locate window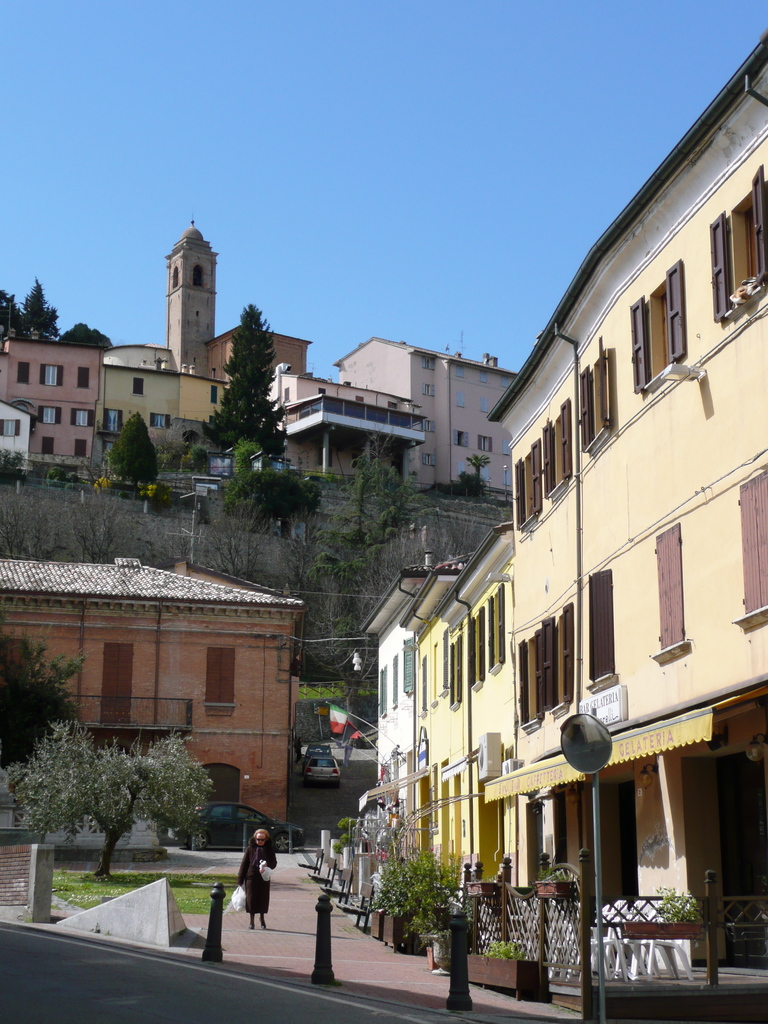
Rect(515, 438, 543, 531)
